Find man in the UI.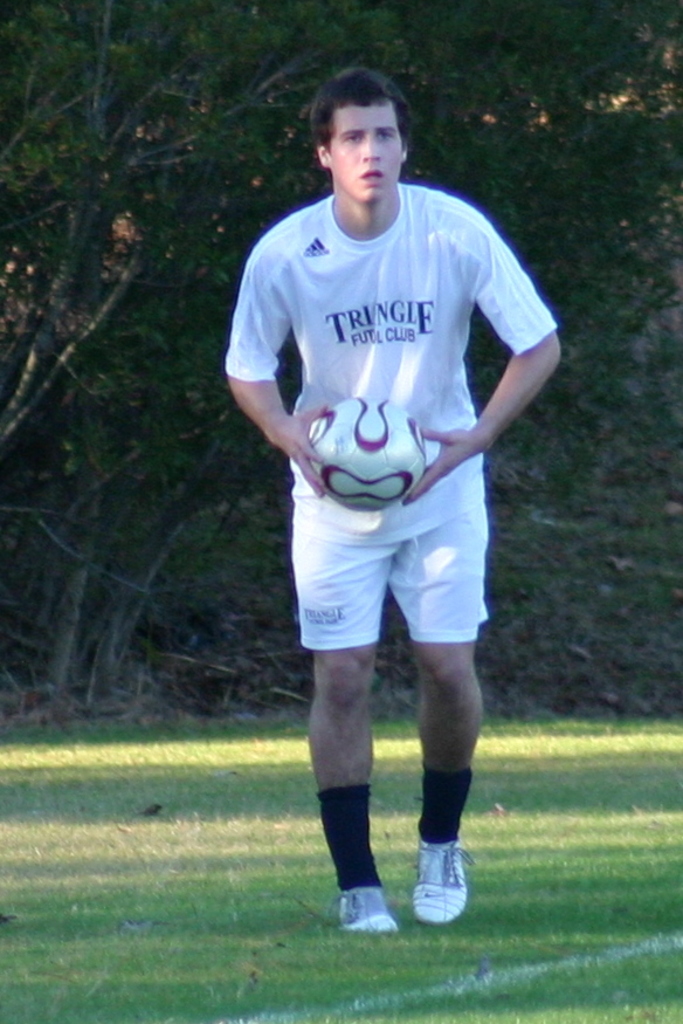
UI element at [x1=213, y1=60, x2=544, y2=893].
